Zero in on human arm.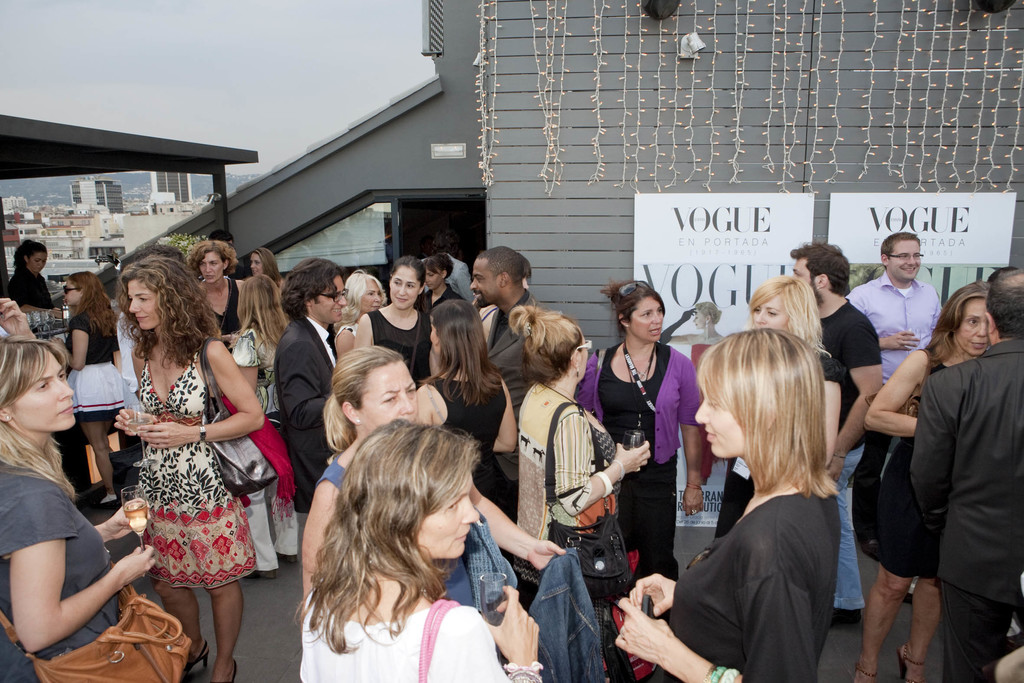
Zeroed in: bbox=[275, 338, 330, 431].
